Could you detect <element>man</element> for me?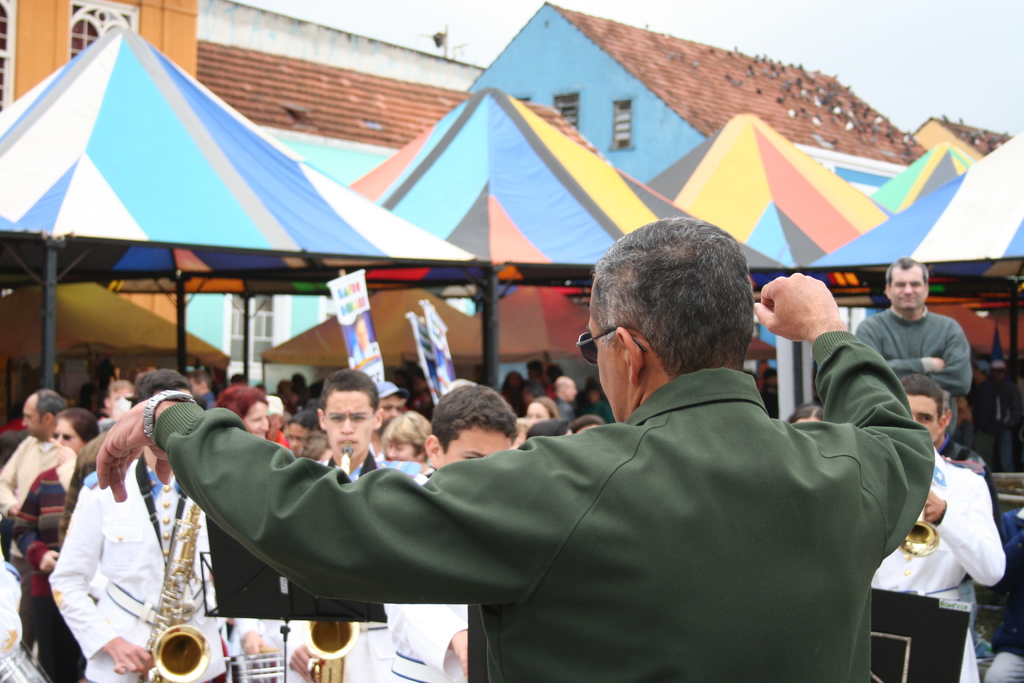
Detection result: 557,371,573,428.
